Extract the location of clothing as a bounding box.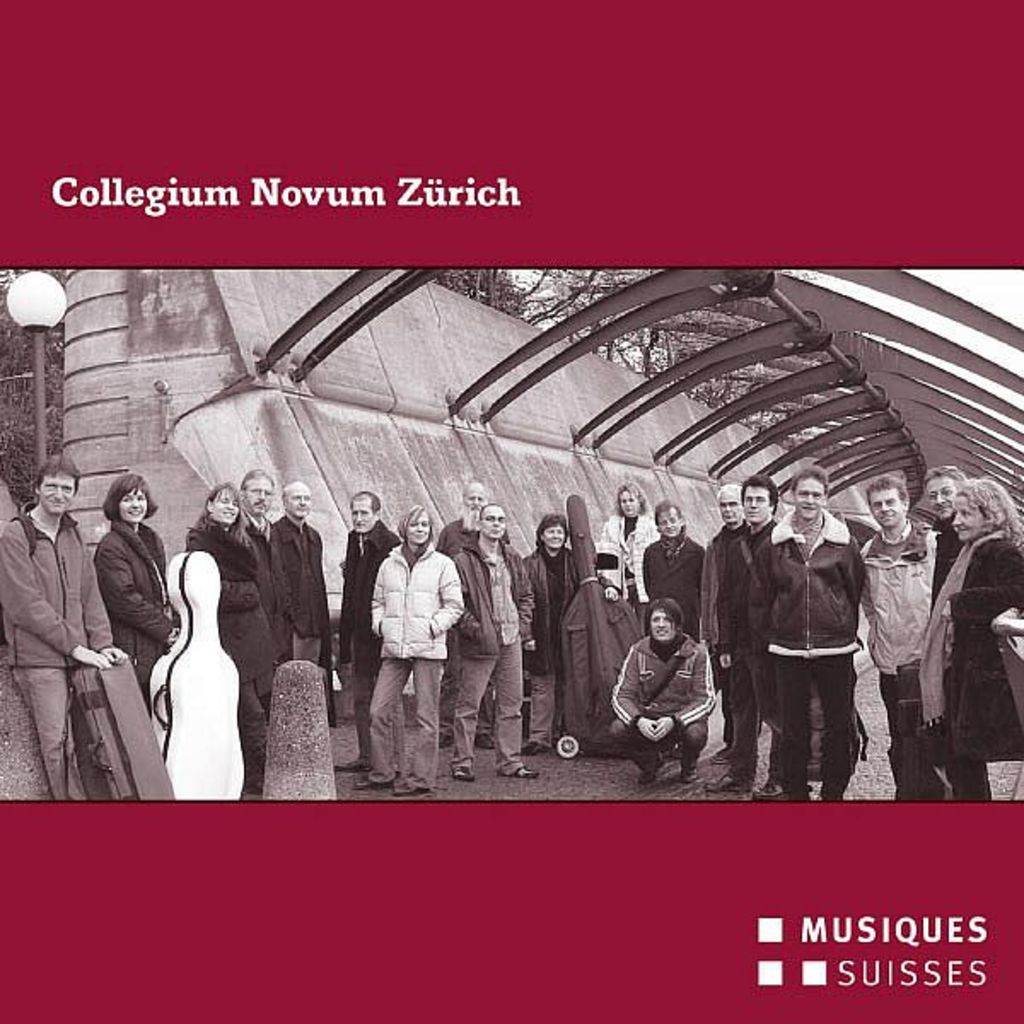
333:524:404:763.
